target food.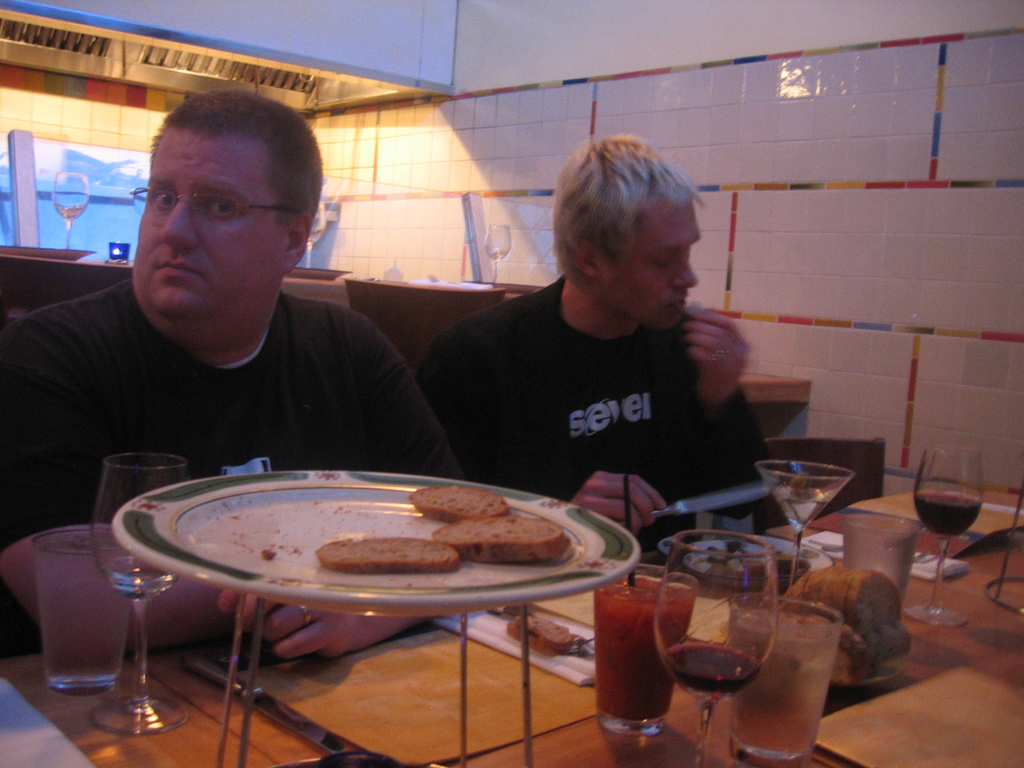
Target region: box=[505, 613, 587, 657].
